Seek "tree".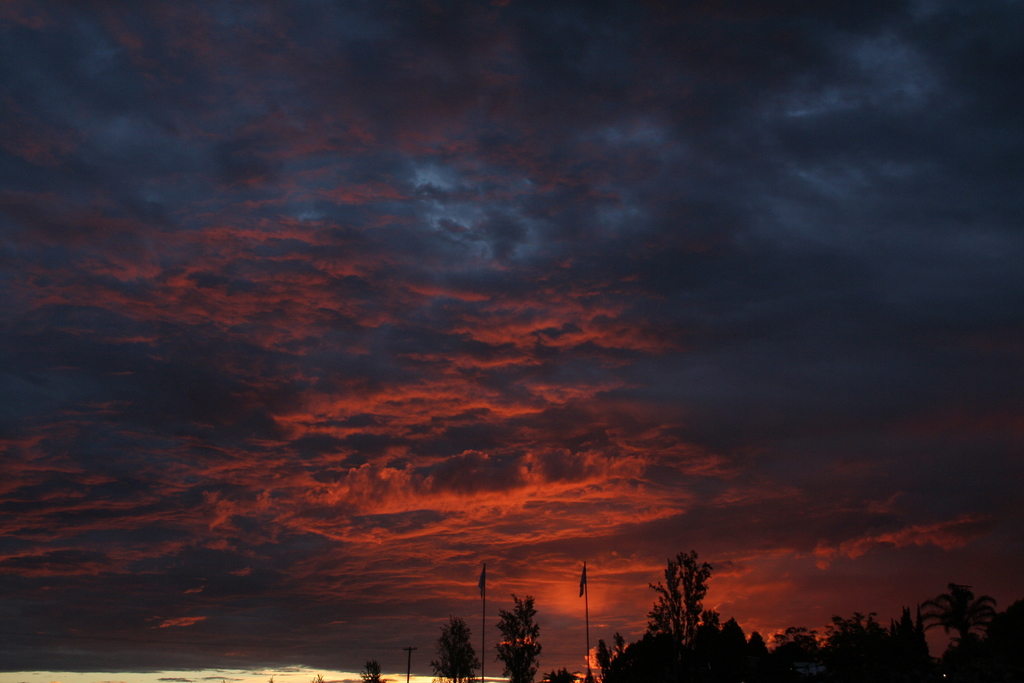
left=360, top=652, right=388, bottom=682.
